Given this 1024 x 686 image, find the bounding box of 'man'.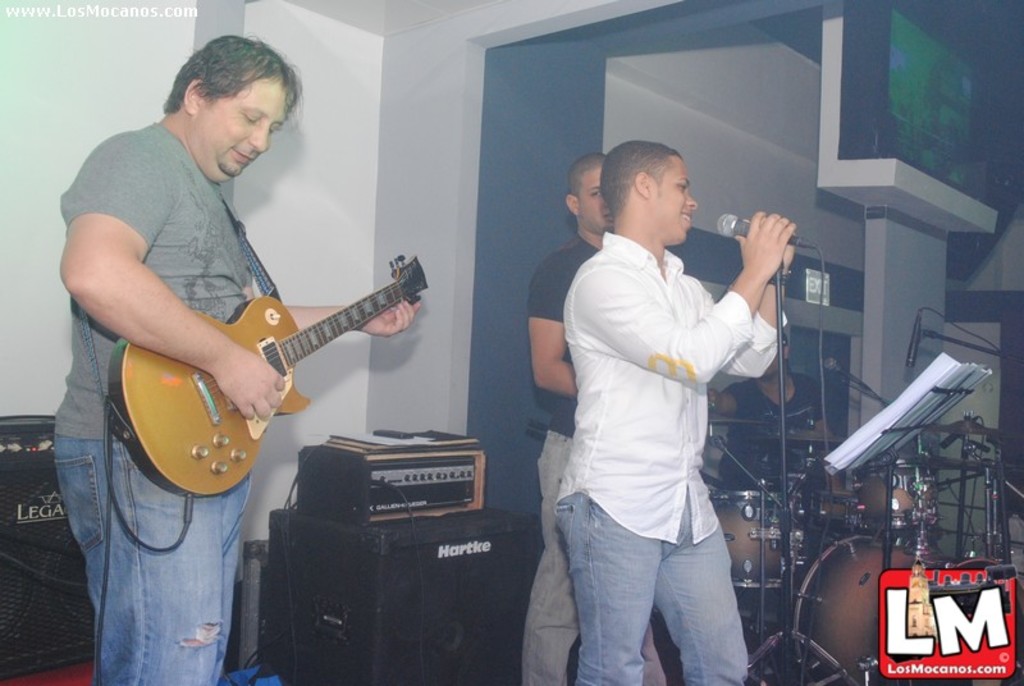
bbox=(520, 119, 786, 681).
